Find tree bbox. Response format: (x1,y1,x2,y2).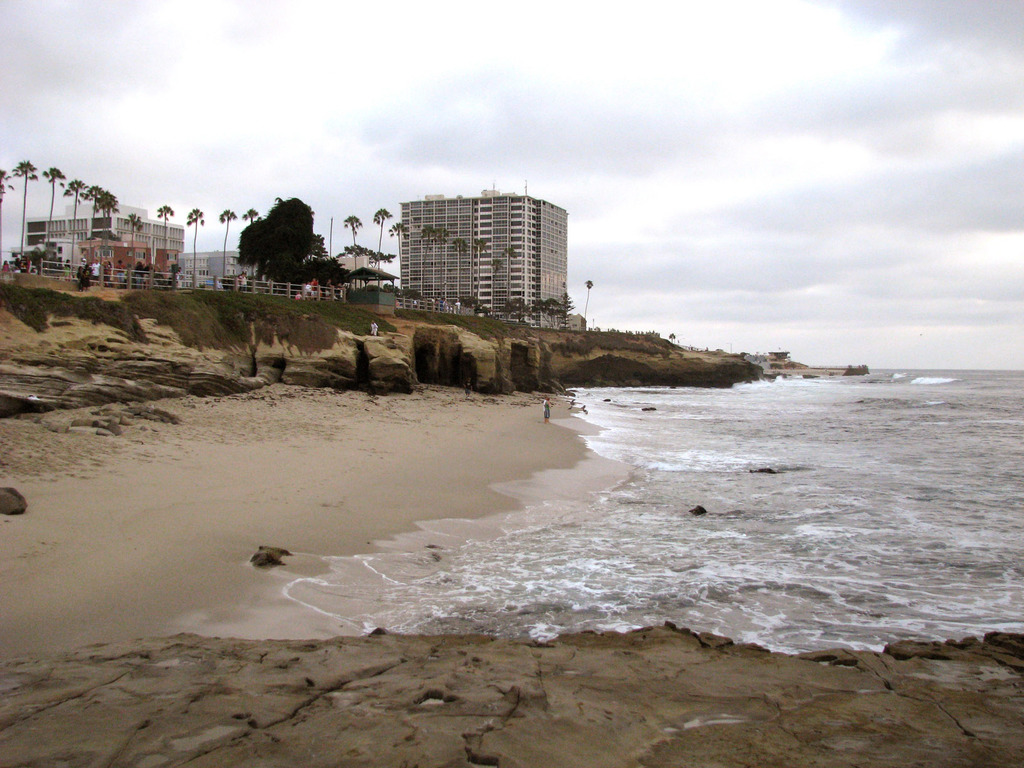
(586,277,591,328).
